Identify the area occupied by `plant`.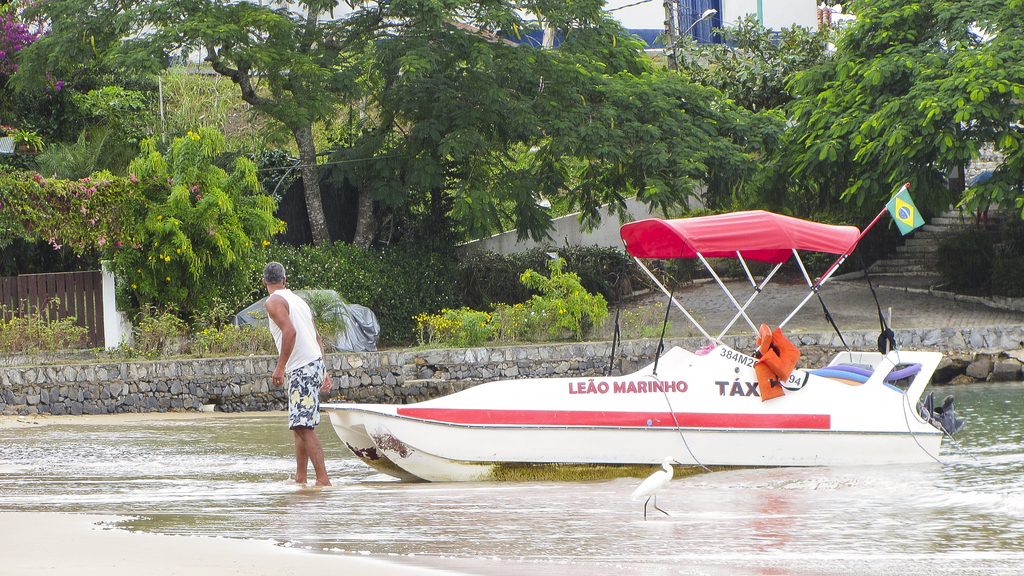
Area: (left=618, top=303, right=642, bottom=333).
